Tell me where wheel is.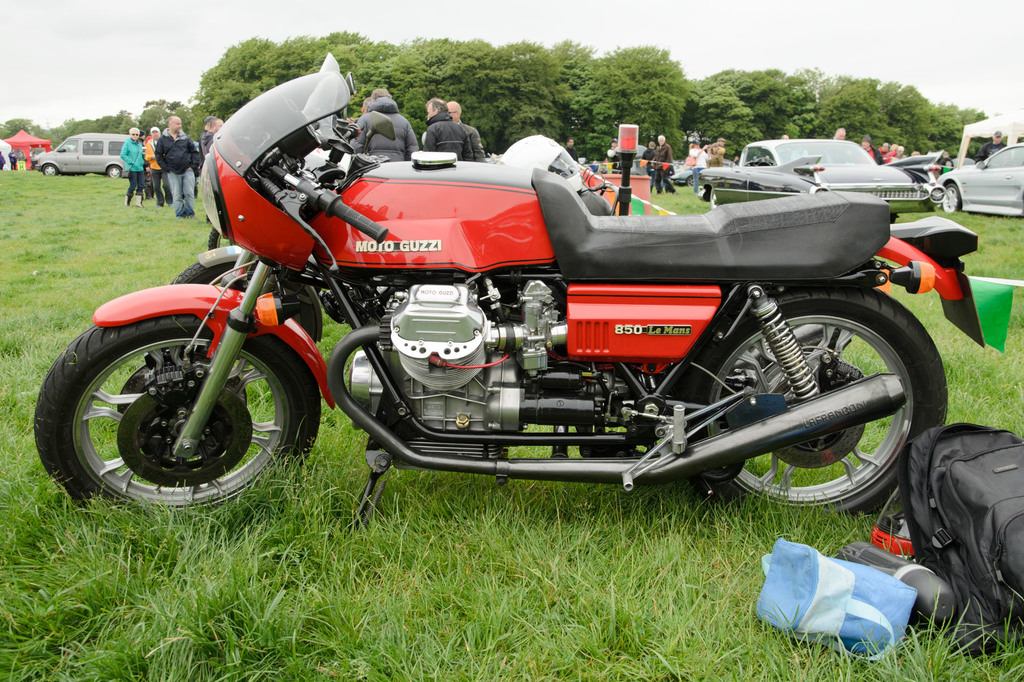
wheel is at [left=37, top=316, right=312, bottom=511].
